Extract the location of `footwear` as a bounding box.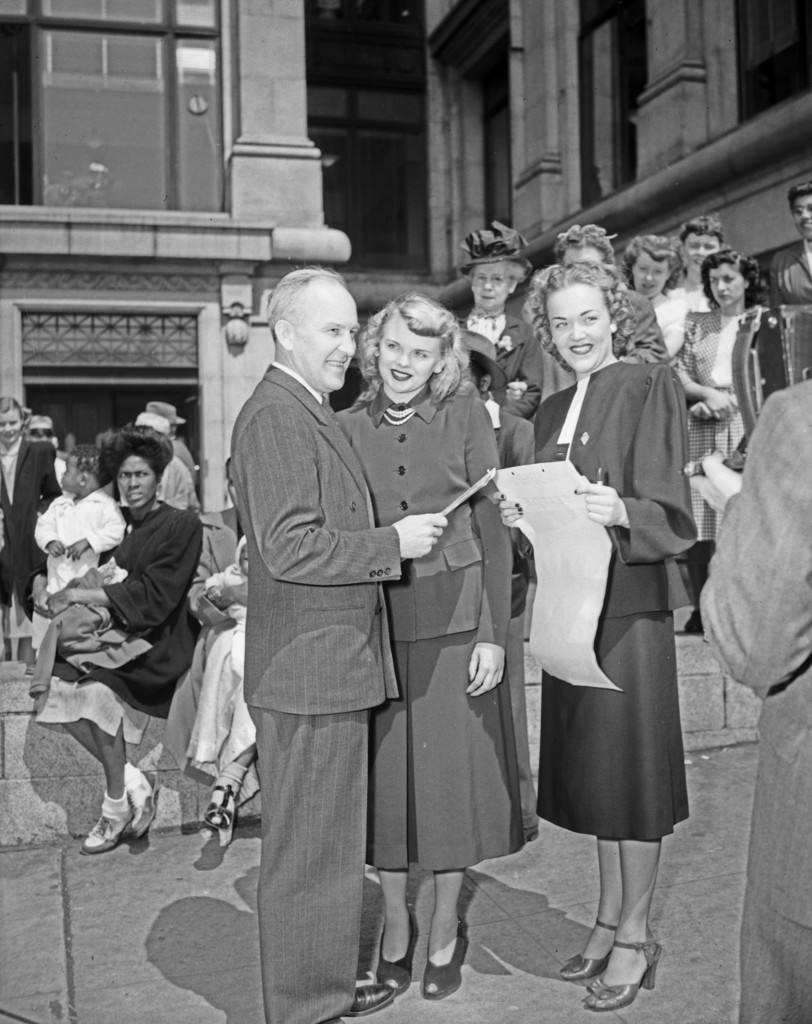
rect(82, 813, 132, 858).
